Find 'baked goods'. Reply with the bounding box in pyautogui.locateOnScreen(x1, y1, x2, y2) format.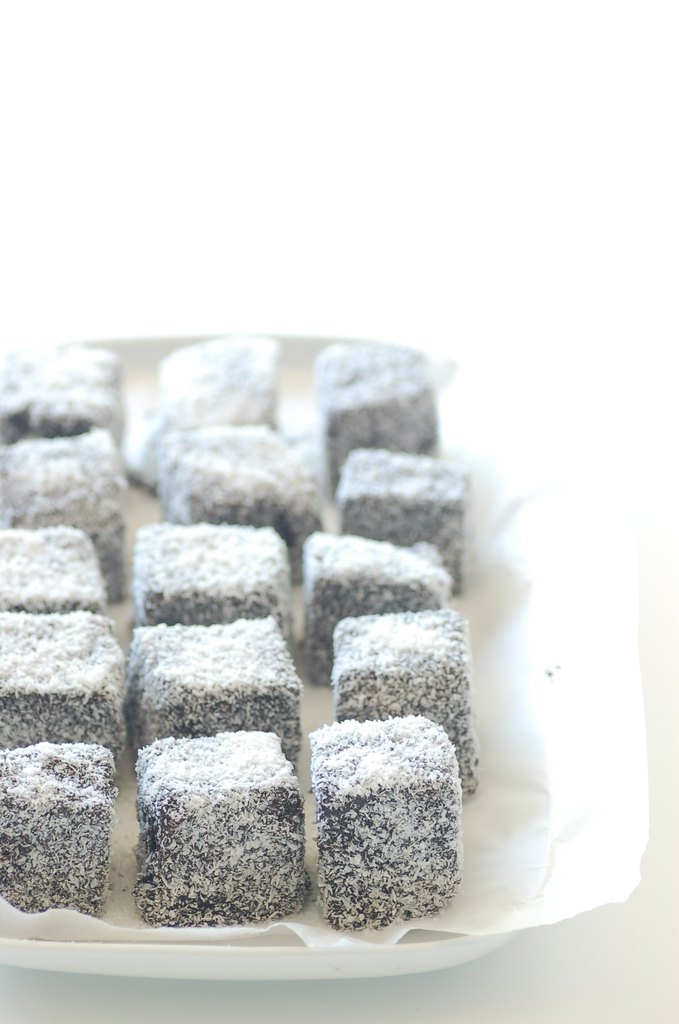
pyautogui.locateOnScreen(304, 529, 445, 691).
